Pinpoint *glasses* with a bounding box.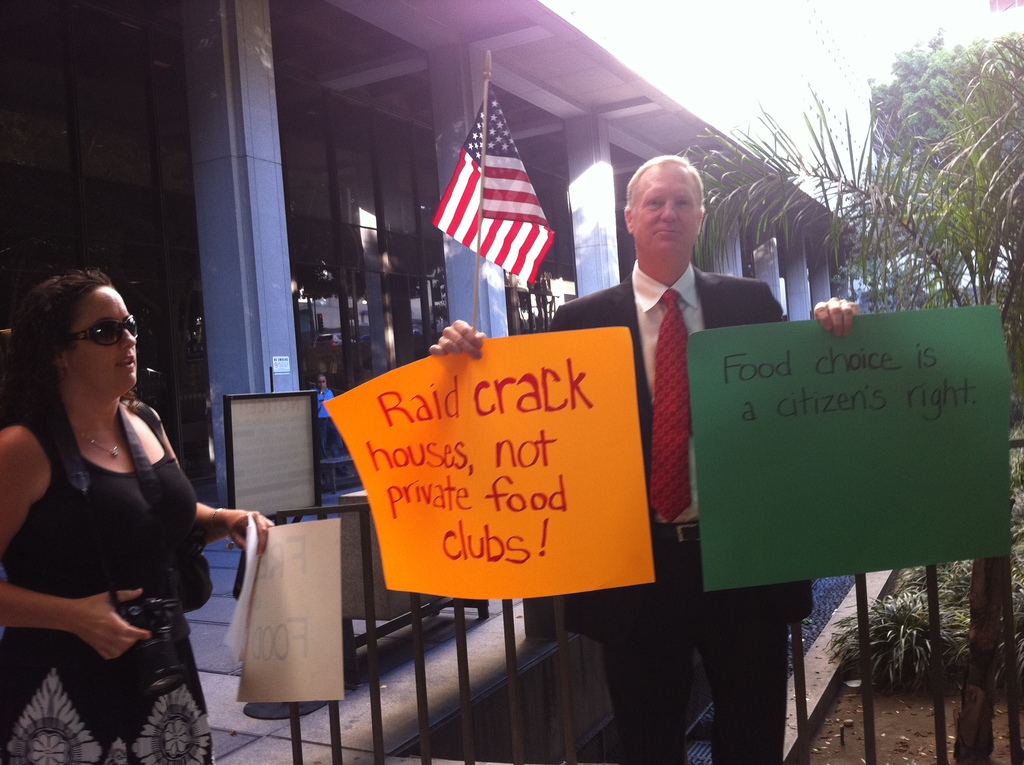
locate(67, 311, 142, 350).
